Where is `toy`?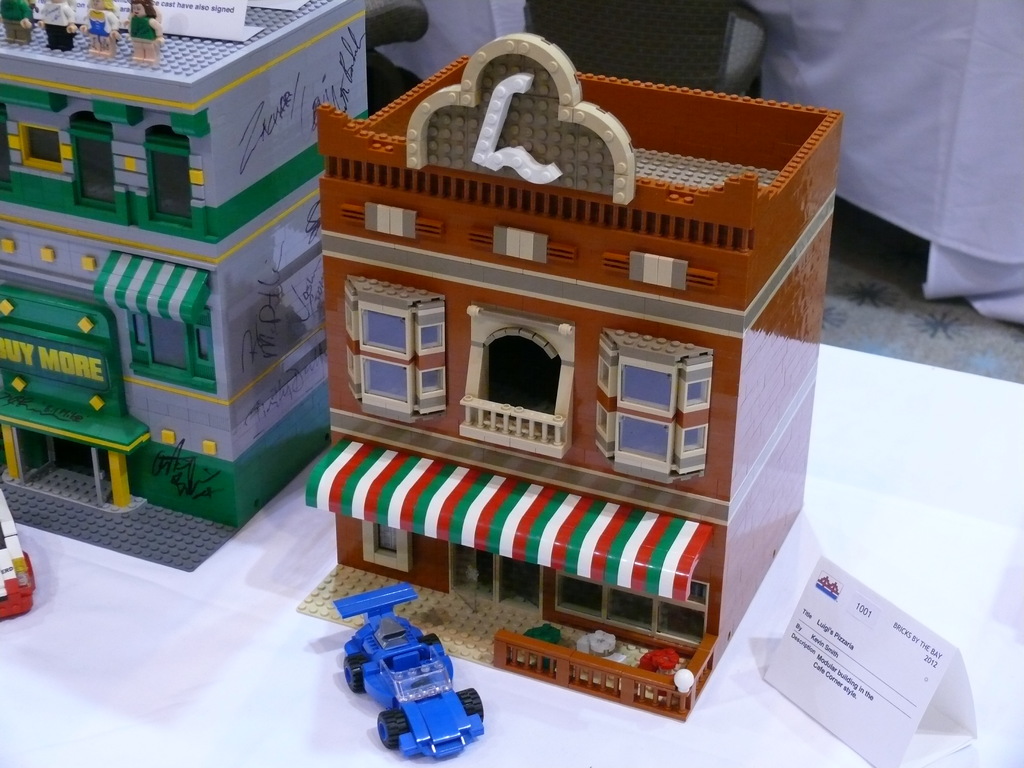
region(0, 0, 380, 617).
